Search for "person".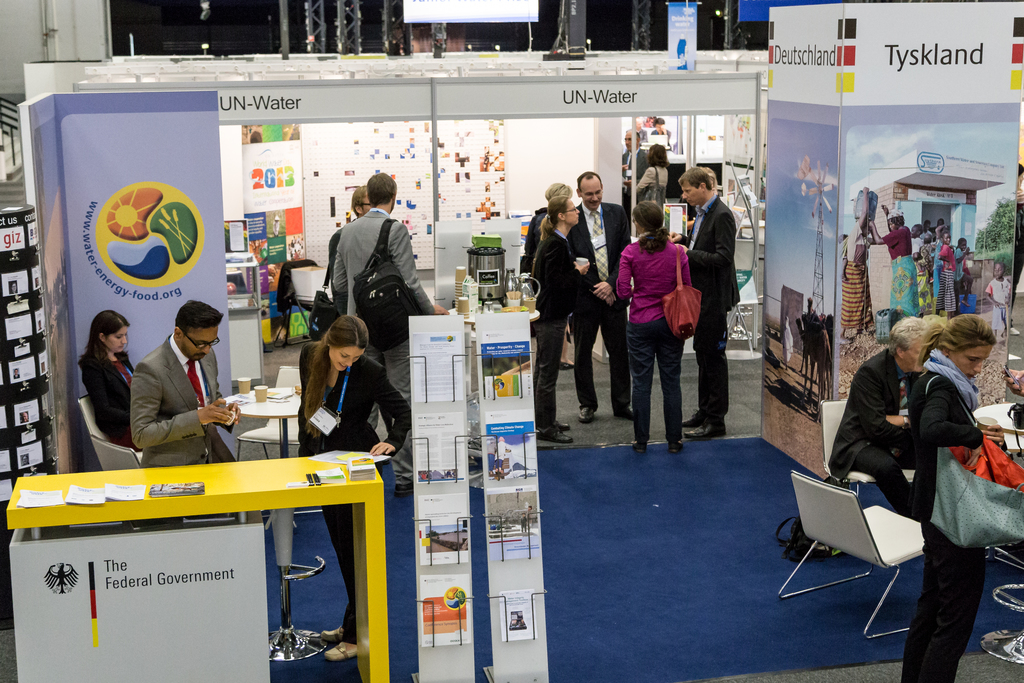
Found at left=914, top=220, right=938, bottom=314.
